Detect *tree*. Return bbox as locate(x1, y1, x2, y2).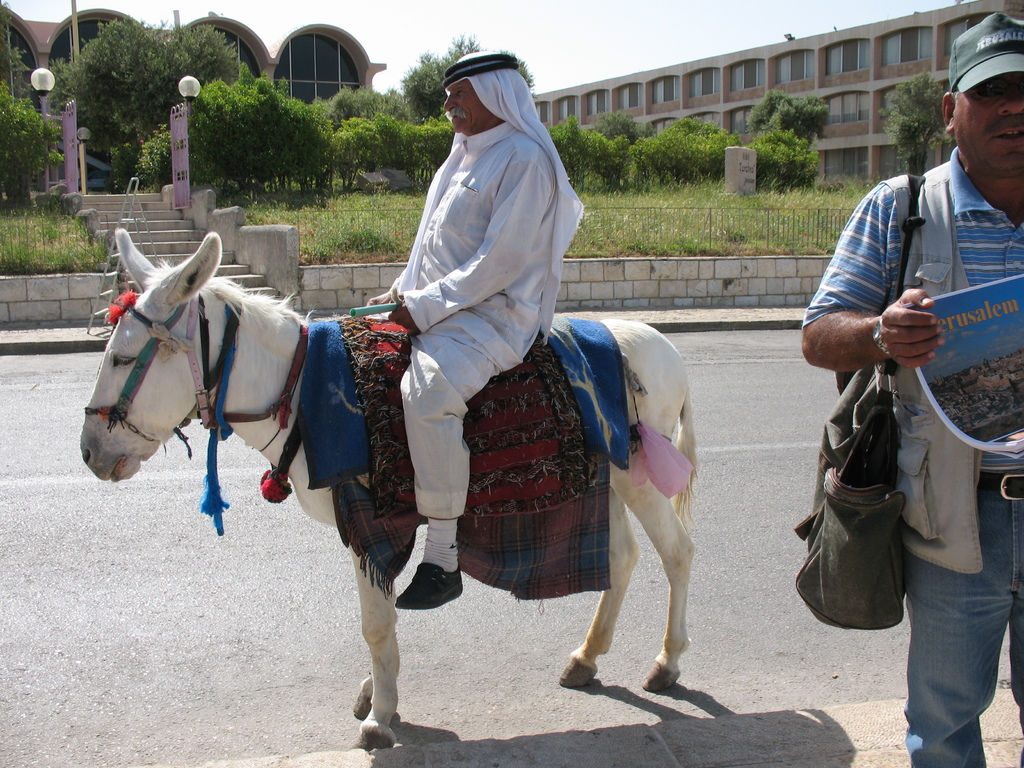
locate(737, 81, 840, 134).
